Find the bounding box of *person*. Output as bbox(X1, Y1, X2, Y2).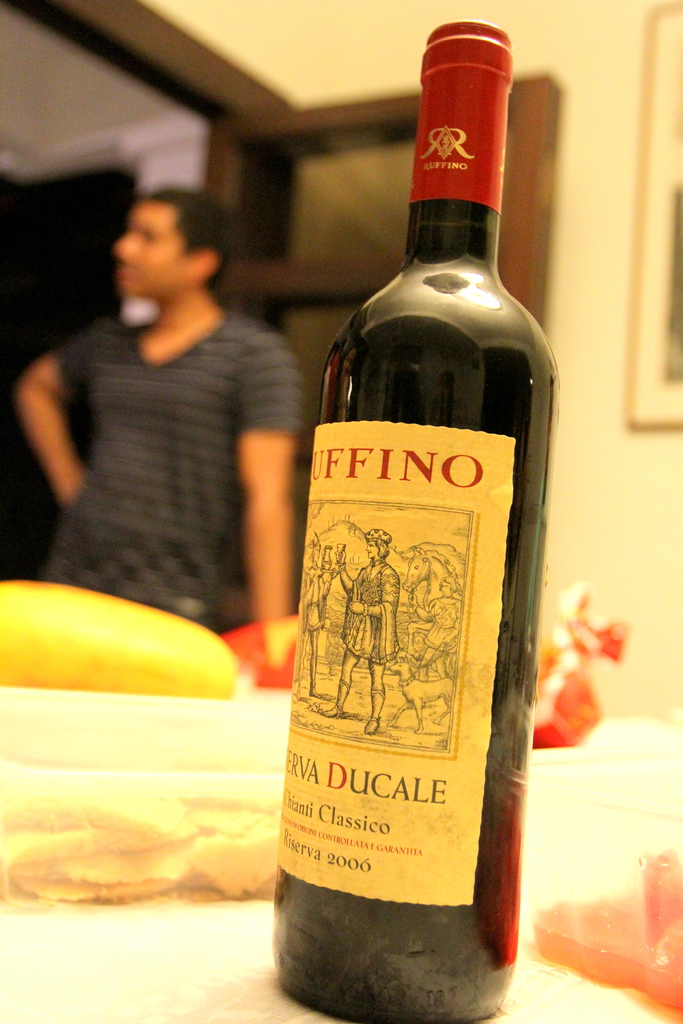
bbox(324, 526, 399, 739).
